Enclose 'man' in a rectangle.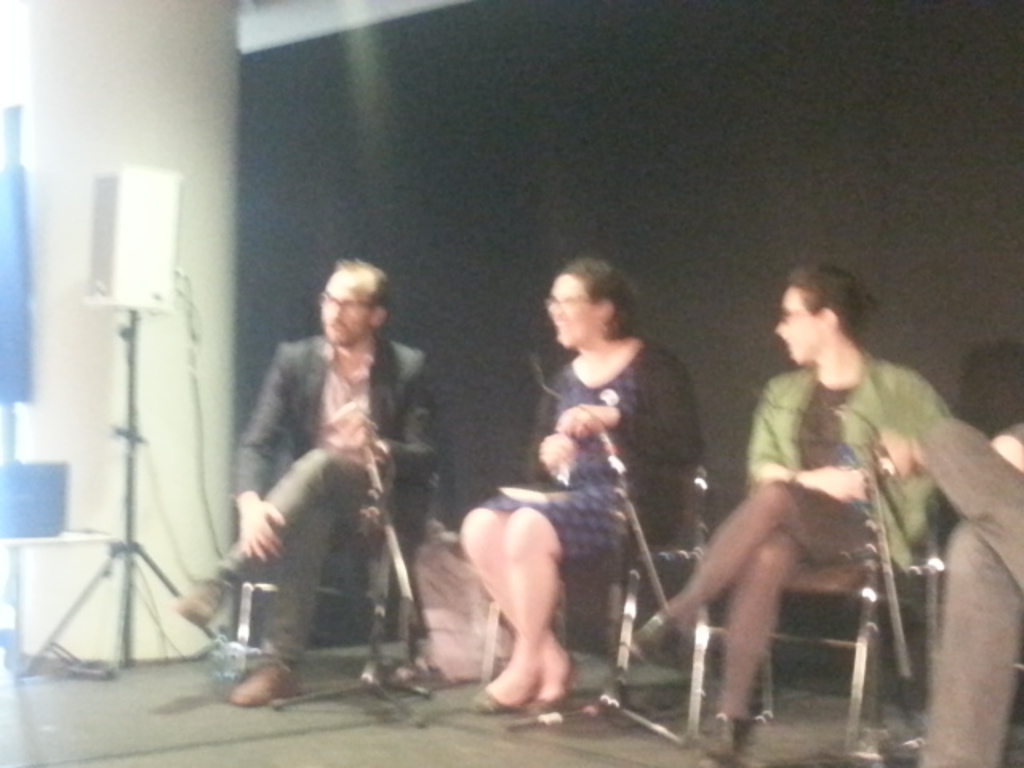
Rect(219, 259, 442, 712).
